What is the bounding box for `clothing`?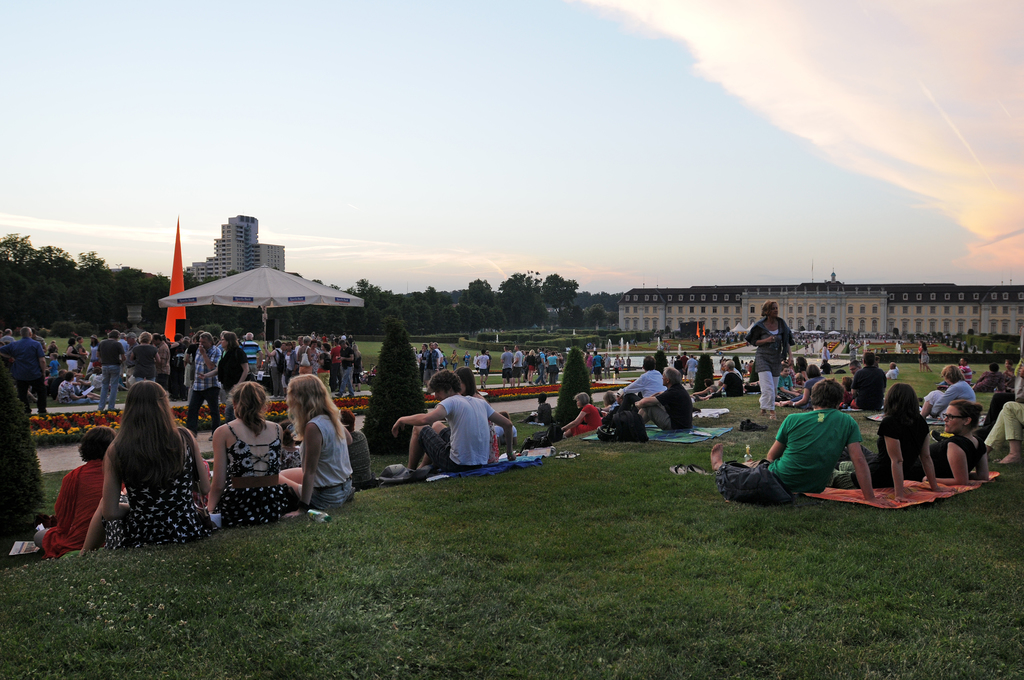
294 418 357 505.
